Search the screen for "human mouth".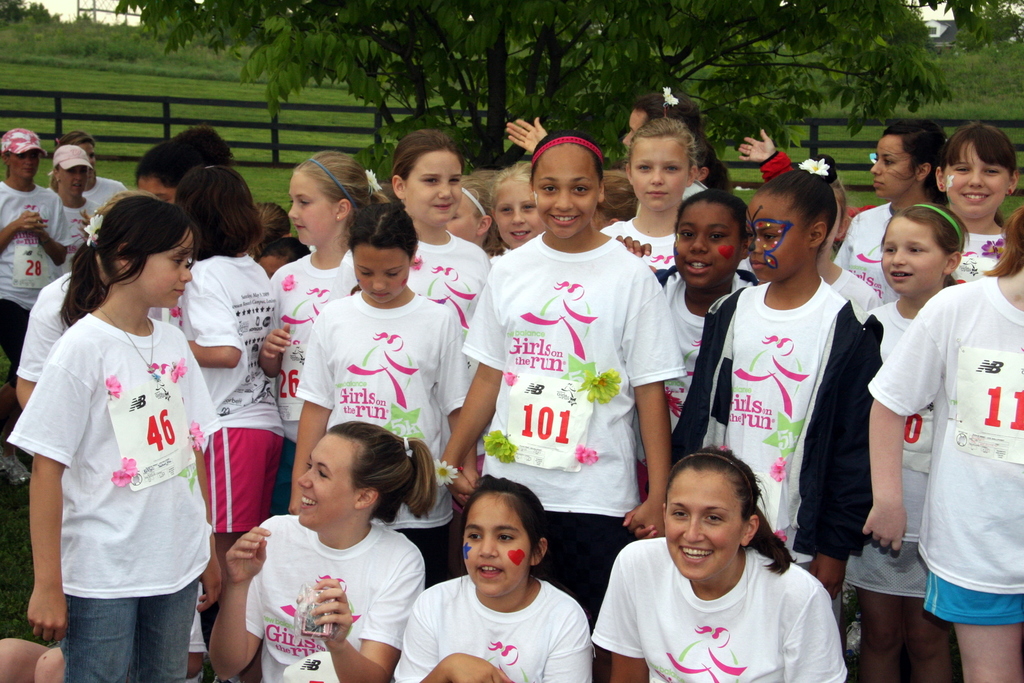
Found at (476, 561, 505, 579).
